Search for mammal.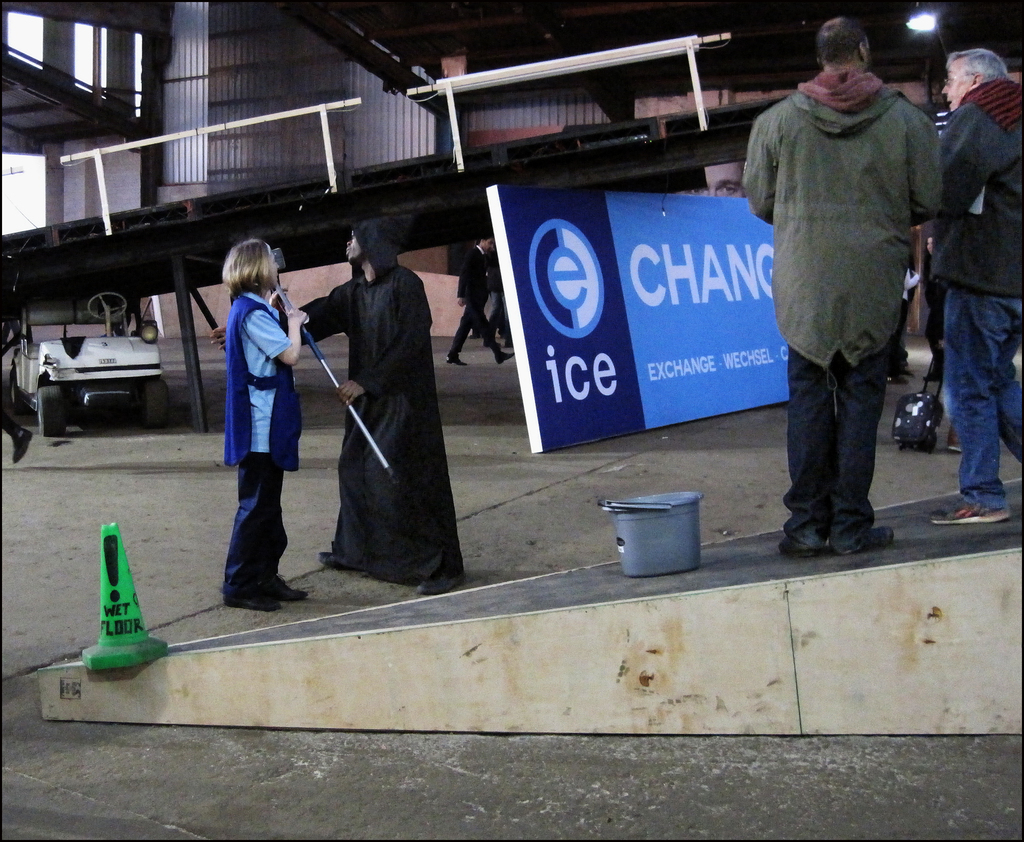
Found at [left=207, top=212, right=463, bottom=598].
